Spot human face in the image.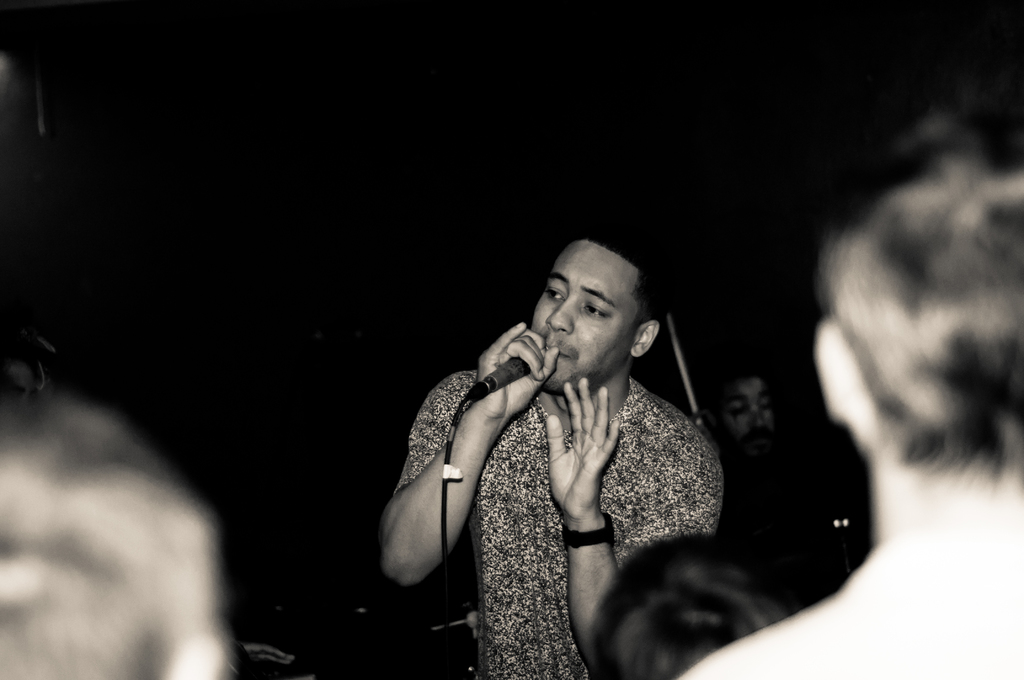
human face found at 717:385:769:444.
